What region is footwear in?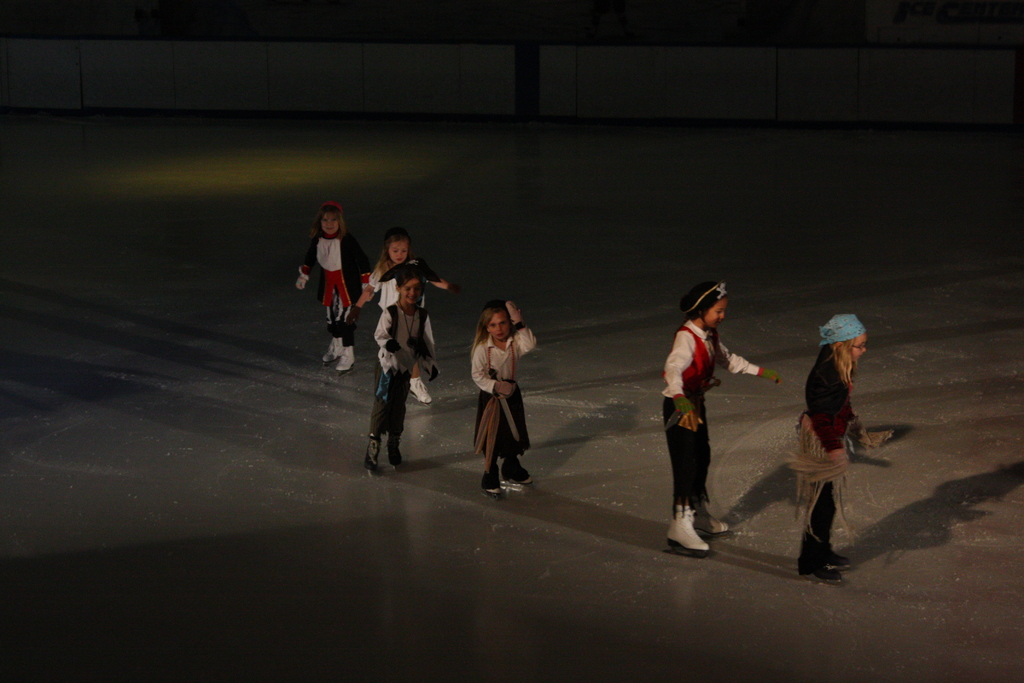
rect(406, 374, 441, 404).
